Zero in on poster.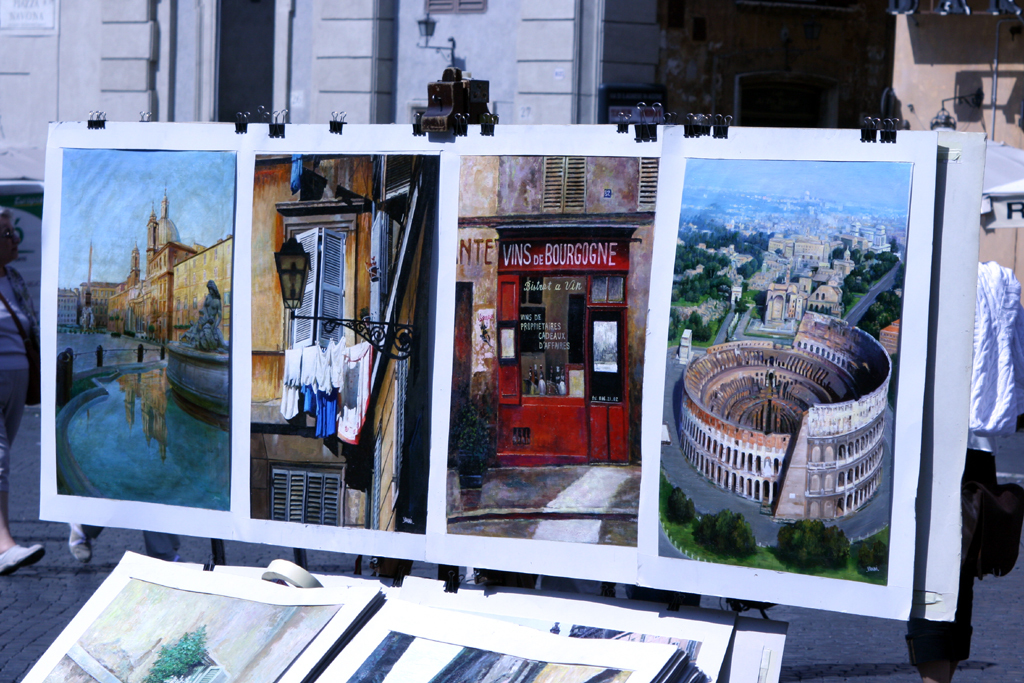
Zeroed in: [left=451, top=121, right=662, bottom=584].
